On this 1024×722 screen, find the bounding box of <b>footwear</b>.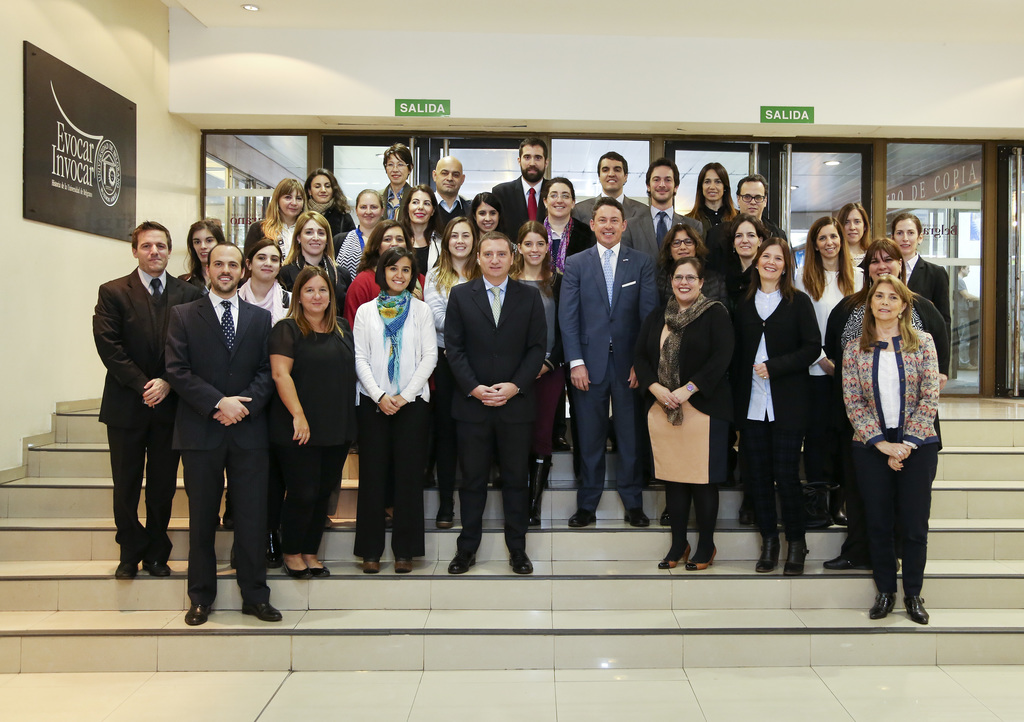
Bounding box: crop(113, 559, 138, 581).
